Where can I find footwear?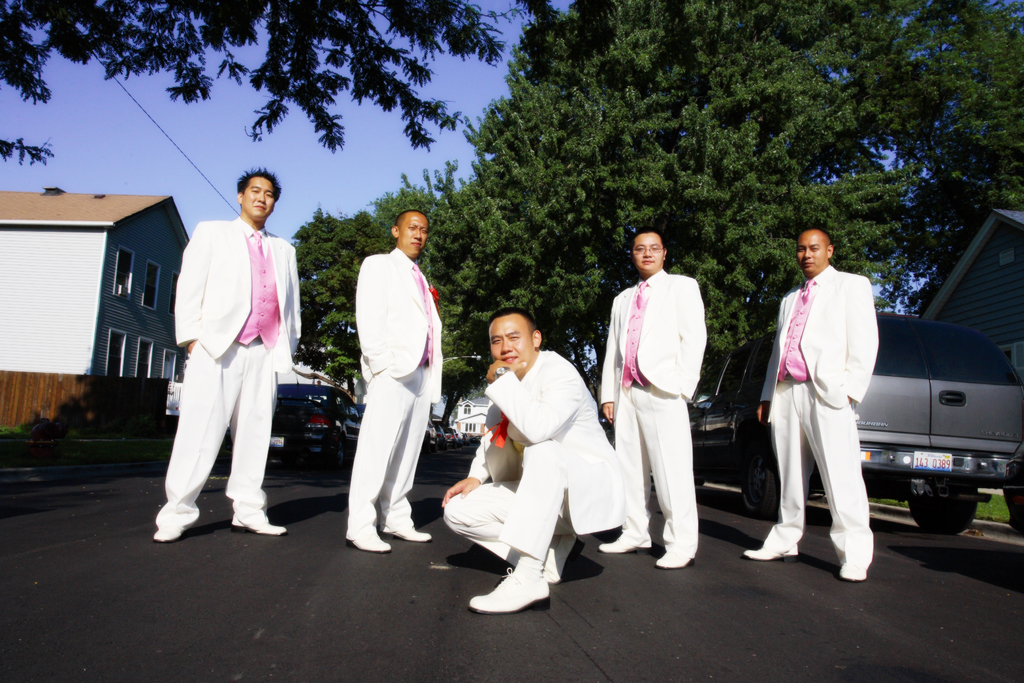
You can find it at (x1=472, y1=564, x2=554, y2=625).
